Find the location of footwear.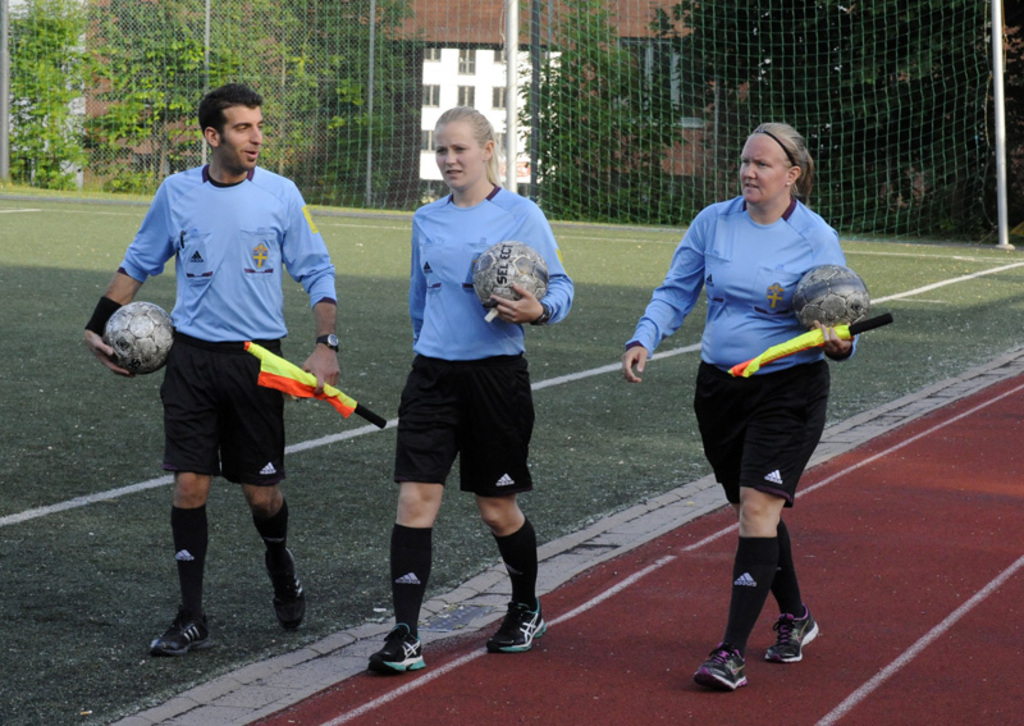
Location: 695,640,749,685.
